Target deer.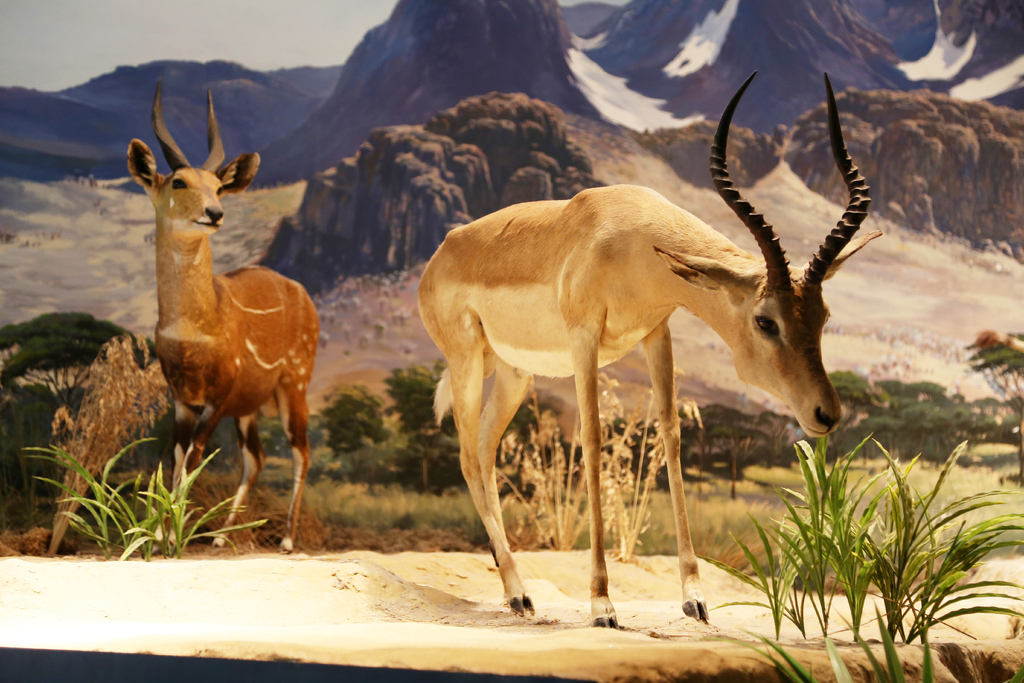
Target region: bbox=(415, 71, 882, 624).
